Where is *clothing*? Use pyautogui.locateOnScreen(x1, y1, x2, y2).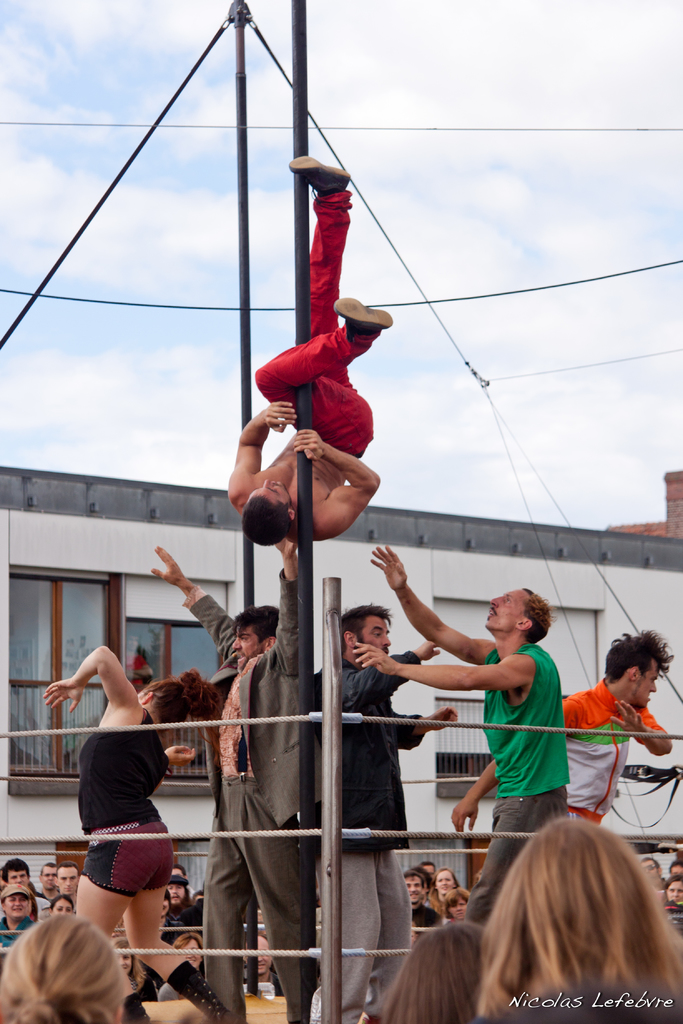
pyautogui.locateOnScreen(252, 192, 380, 463).
